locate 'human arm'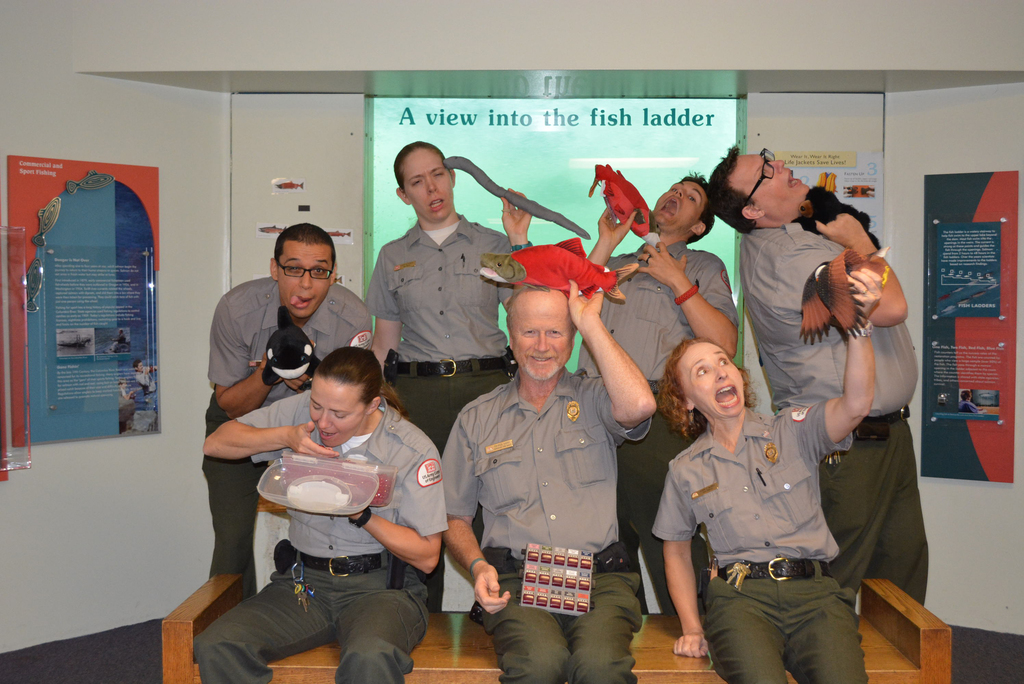
select_region(505, 184, 538, 250)
